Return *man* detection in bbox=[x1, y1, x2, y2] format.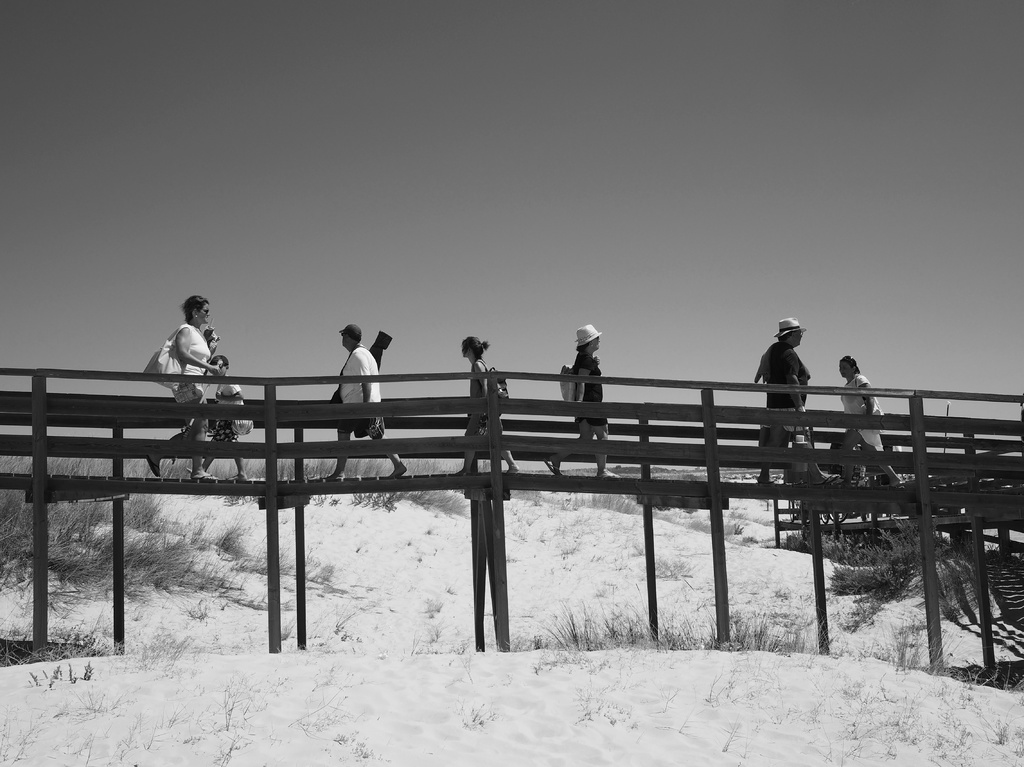
bbox=[755, 313, 818, 495].
